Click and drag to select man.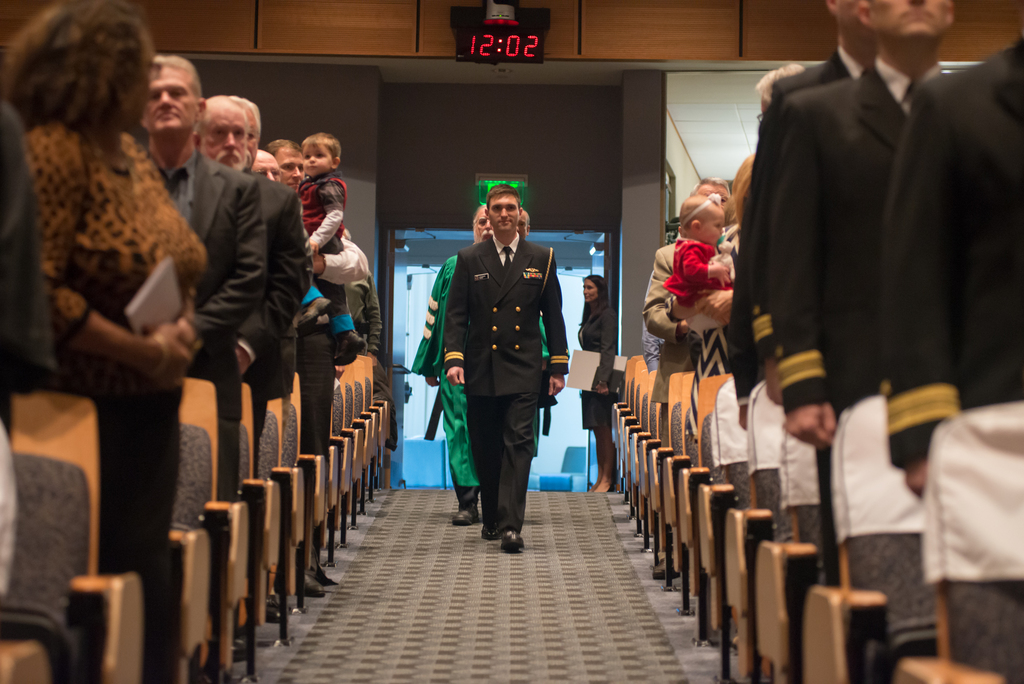
Selection: select_region(636, 174, 771, 576).
